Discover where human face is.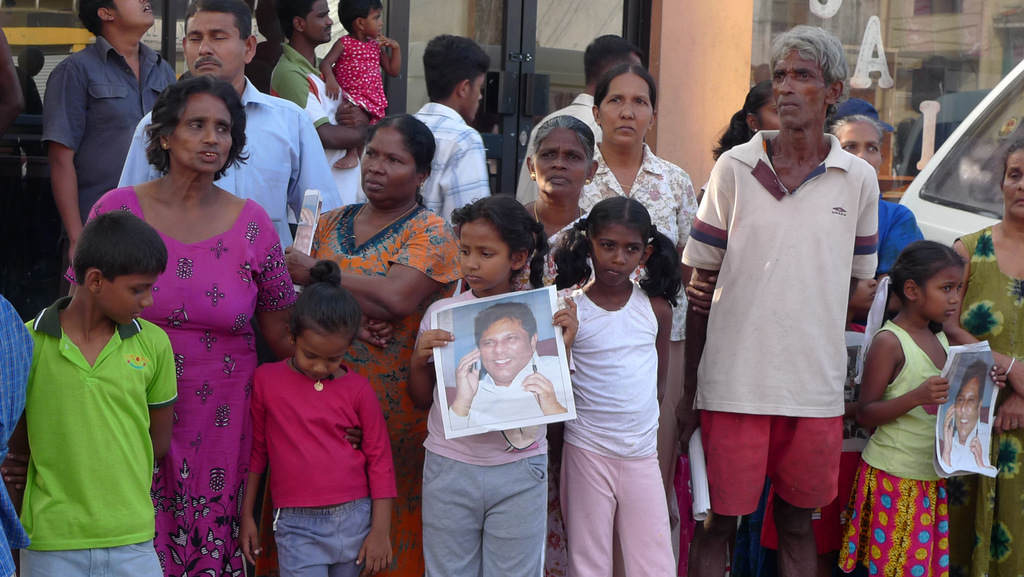
Discovered at {"left": 113, "top": 0, "right": 156, "bottom": 30}.
